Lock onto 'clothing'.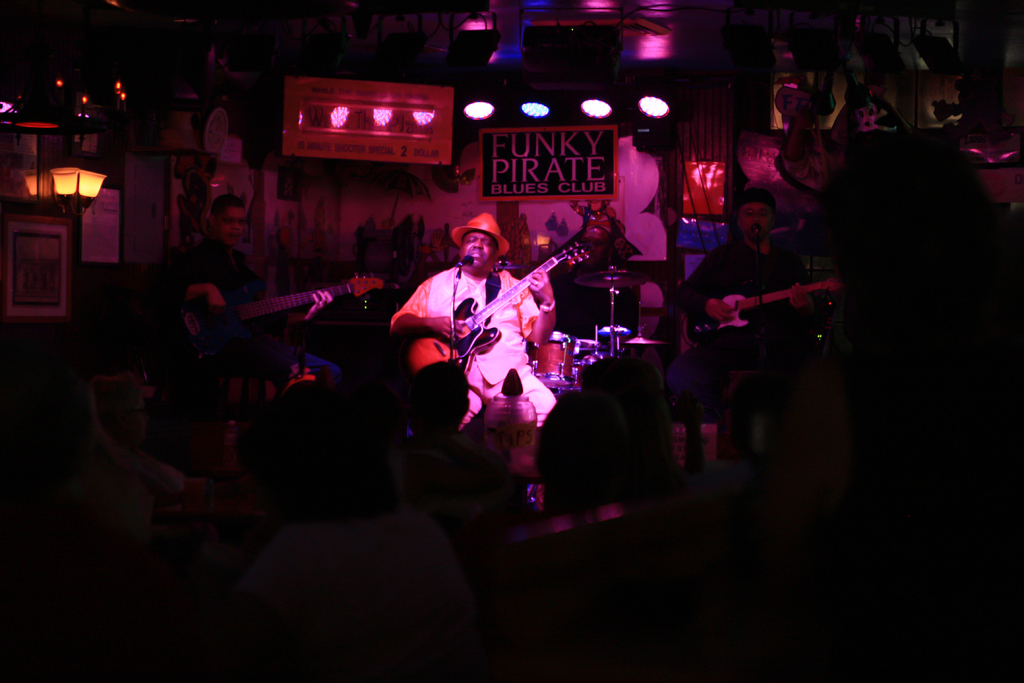
Locked: l=164, t=233, r=350, b=388.
